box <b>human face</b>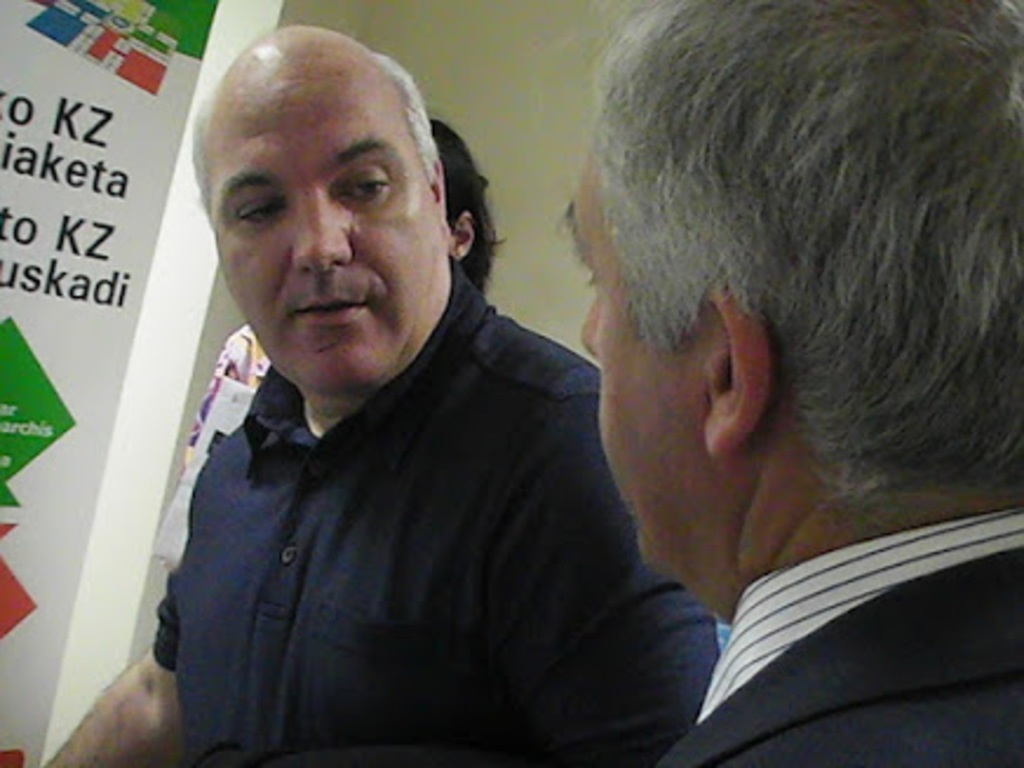
[left=554, top=139, right=693, bottom=575]
